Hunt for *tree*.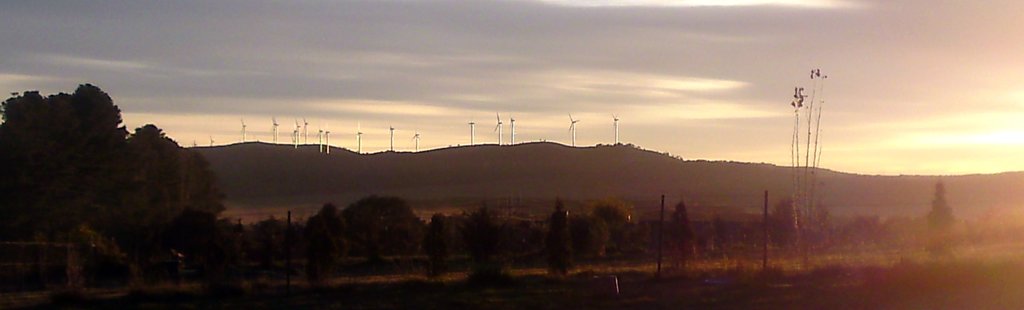
Hunted down at <bbox>880, 210, 919, 246</bbox>.
